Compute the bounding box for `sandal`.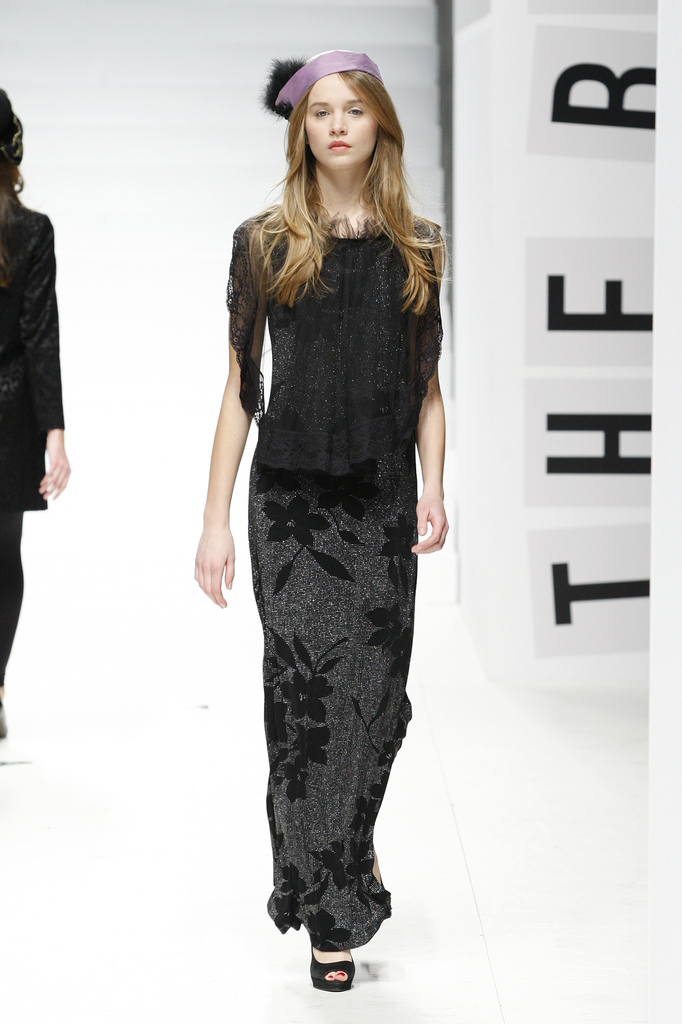
[x1=309, y1=948, x2=353, y2=987].
